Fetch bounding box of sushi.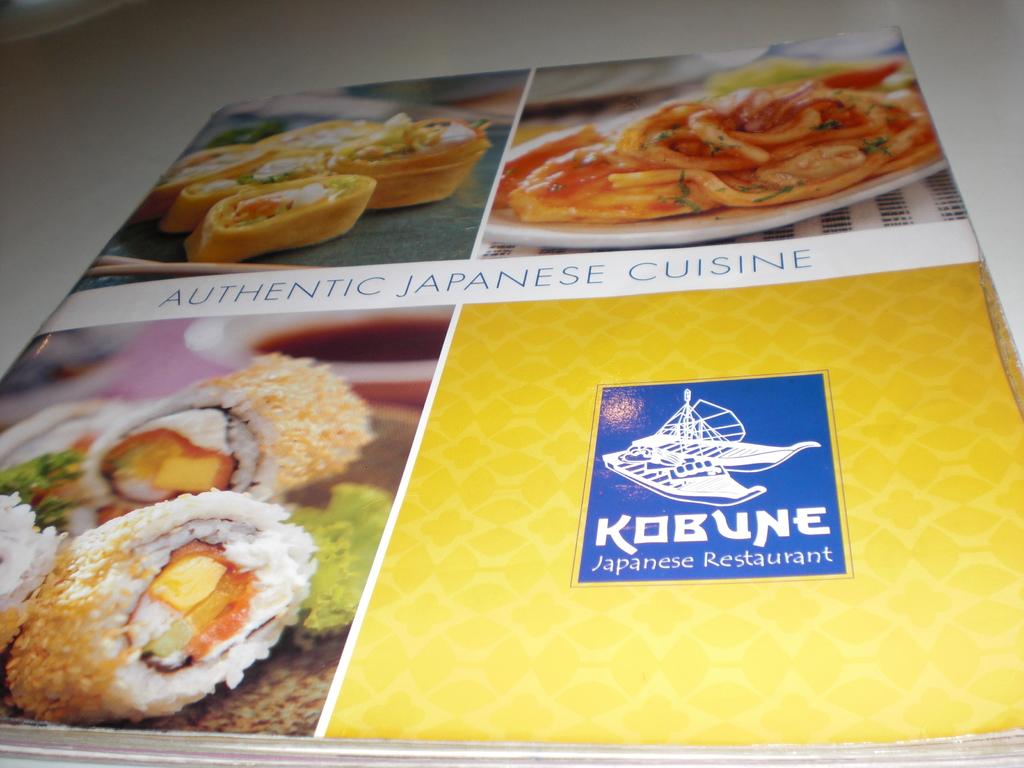
Bbox: (left=0, top=497, right=319, bottom=711).
